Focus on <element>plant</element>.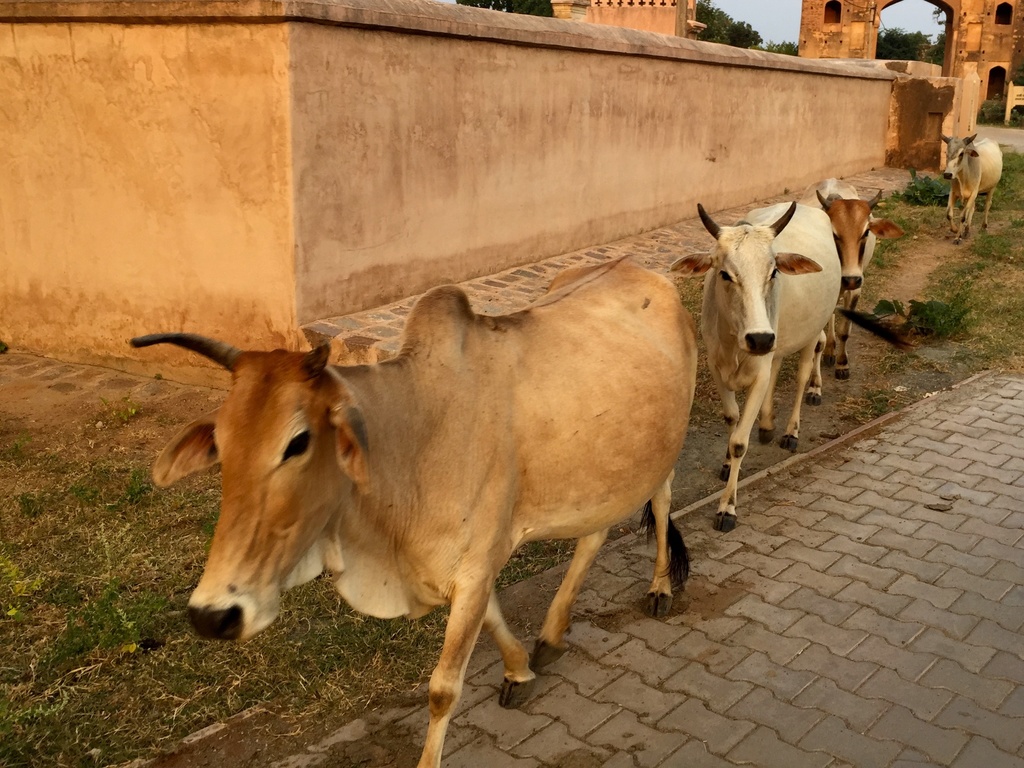
Focused at bbox(867, 237, 898, 269).
